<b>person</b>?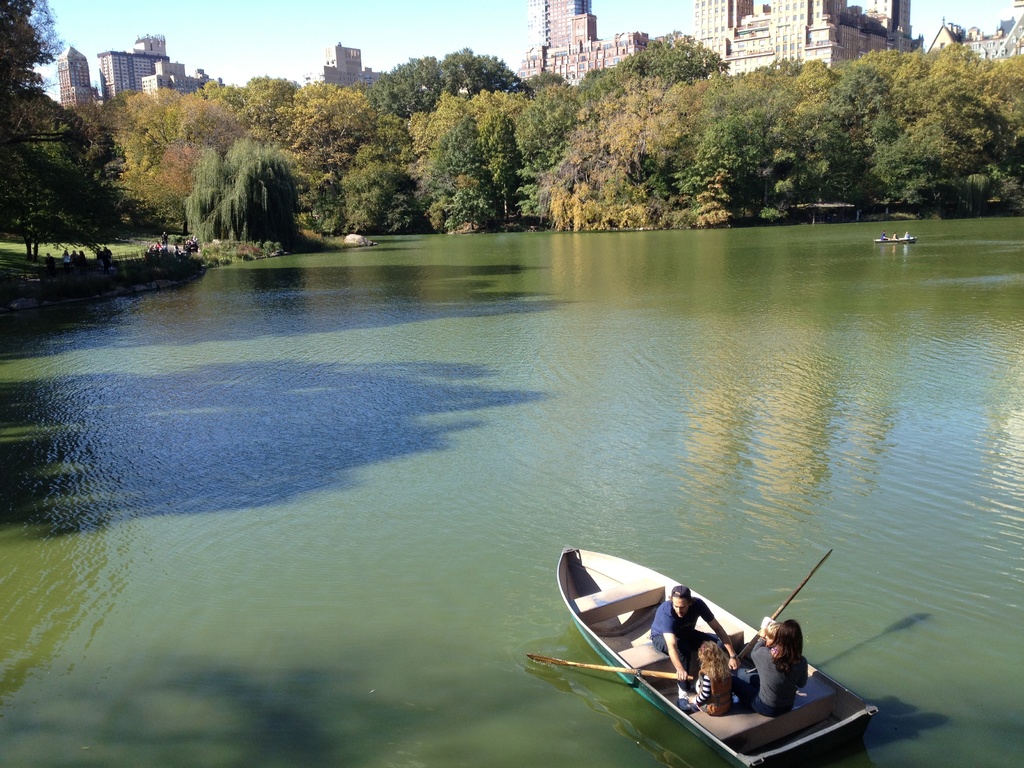
Rect(904, 231, 909, 237)
